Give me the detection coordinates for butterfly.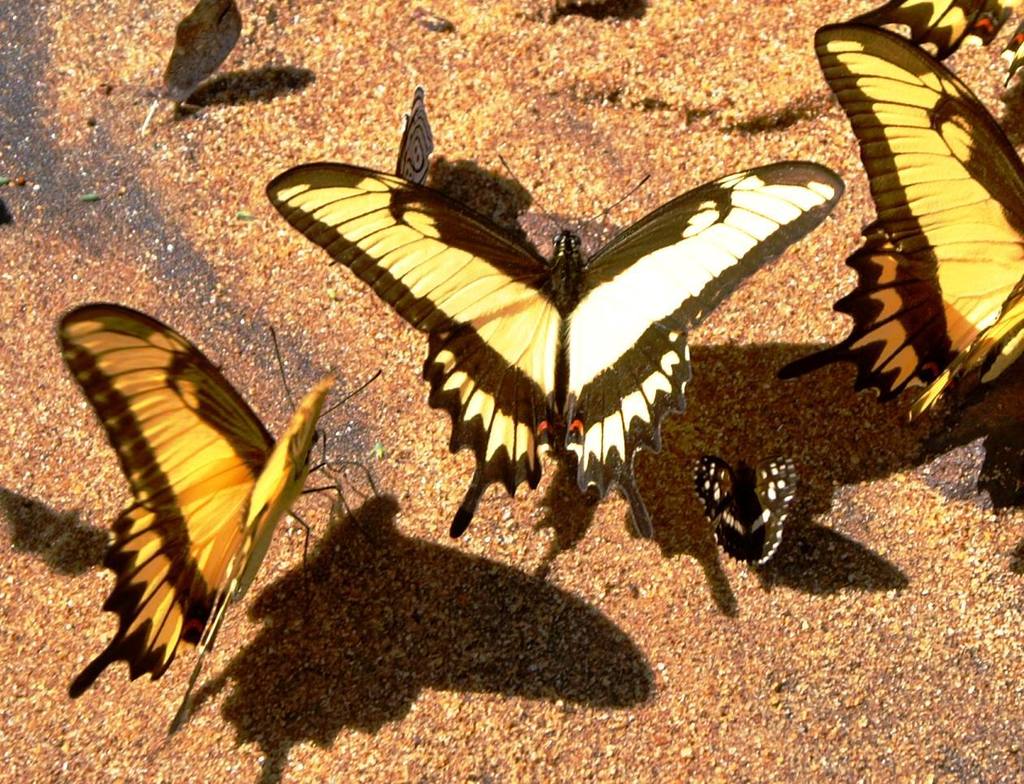
{"left": 141, "top": 0, "right": 248, "bottom": 131}.
